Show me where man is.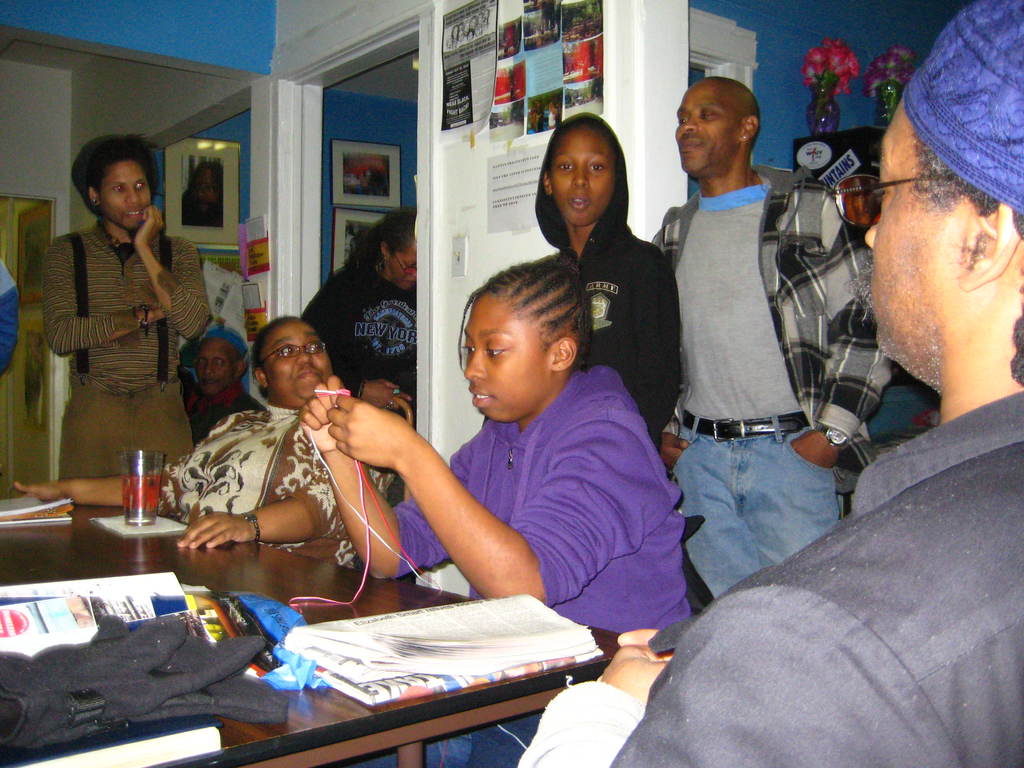
man is at rect(515, 0, 1023, 767).
